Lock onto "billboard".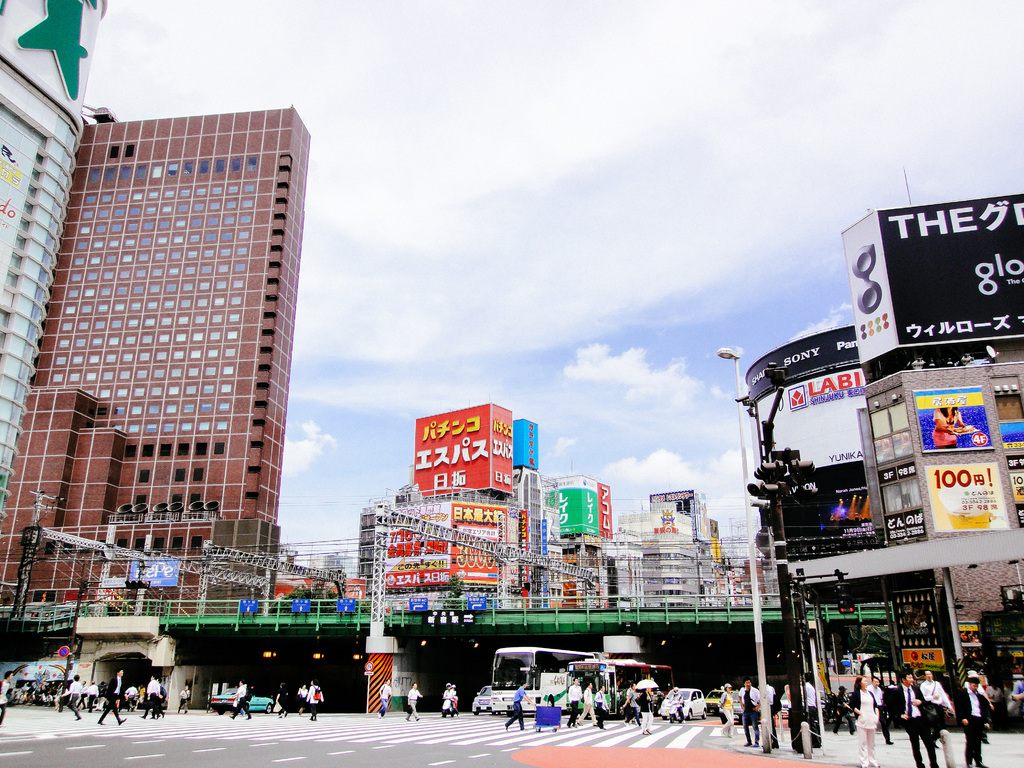
Locked: 514,415,541,468.
